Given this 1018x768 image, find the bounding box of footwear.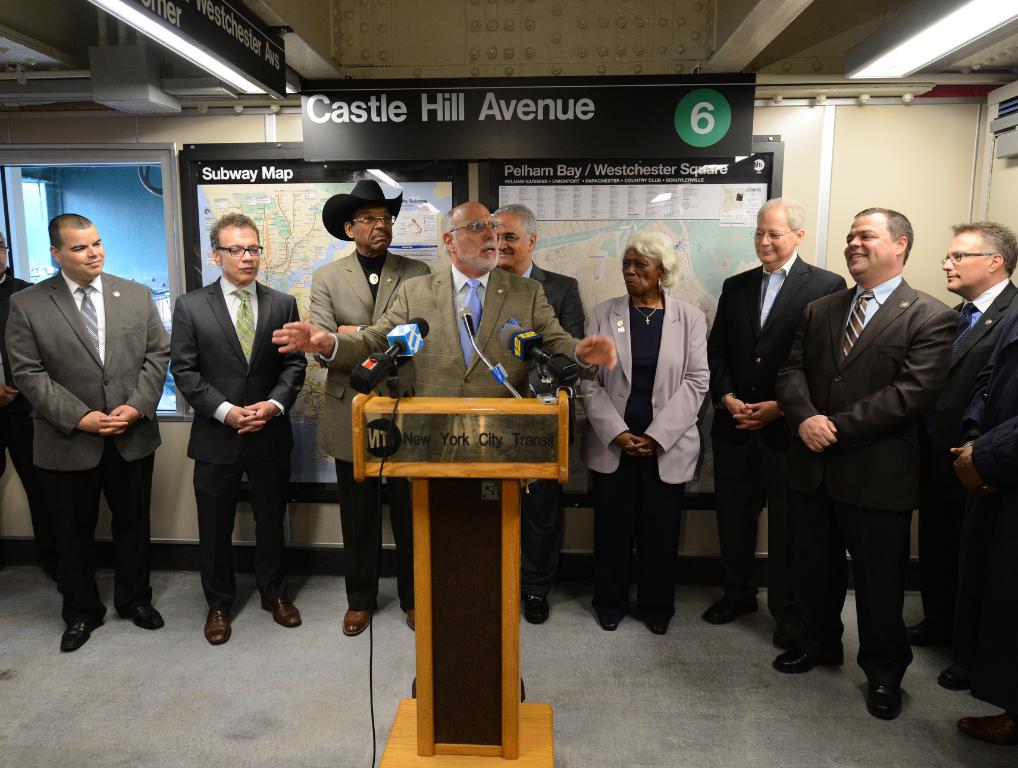
locate(202, 592, 234, 643).
